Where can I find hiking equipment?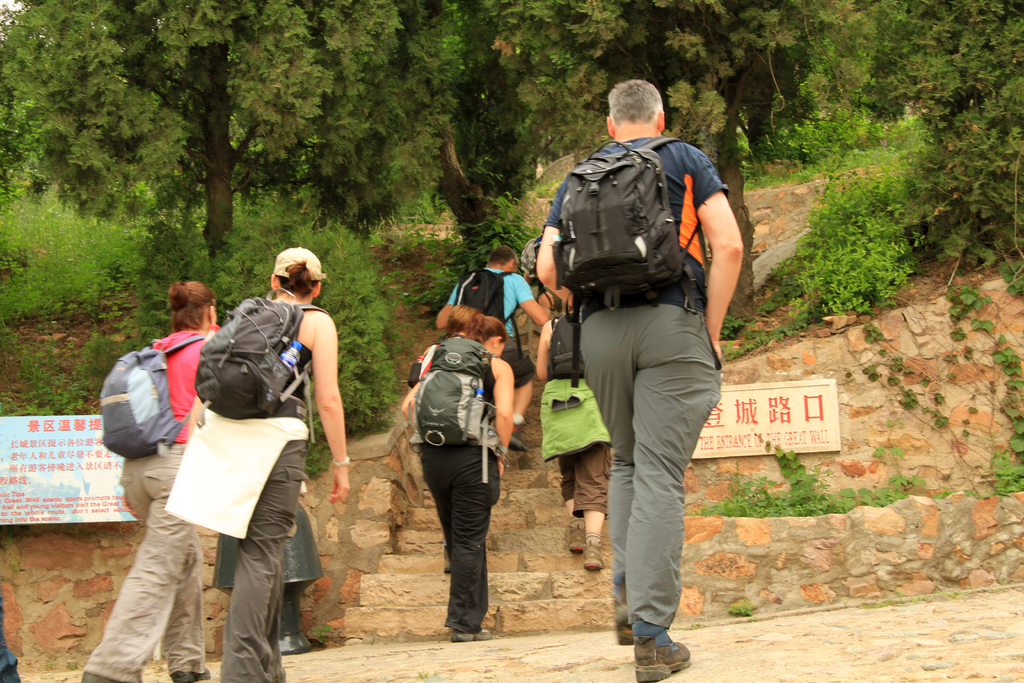
You can find it at rect(552, 135, 703, 389).
